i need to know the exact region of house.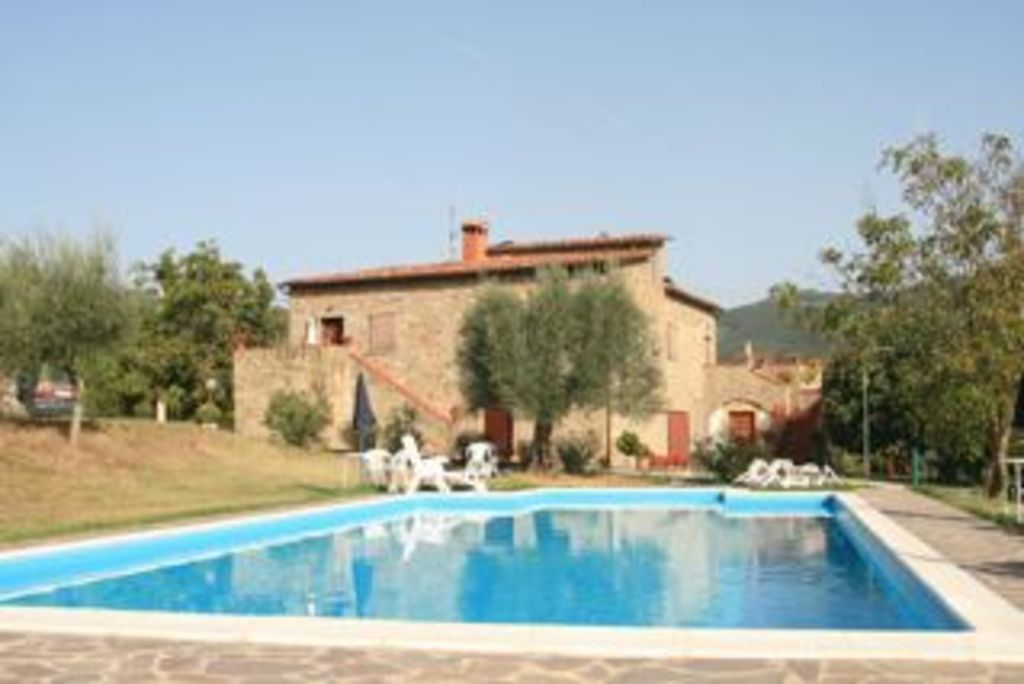
Region: box=[257, 206, 815, 472].
